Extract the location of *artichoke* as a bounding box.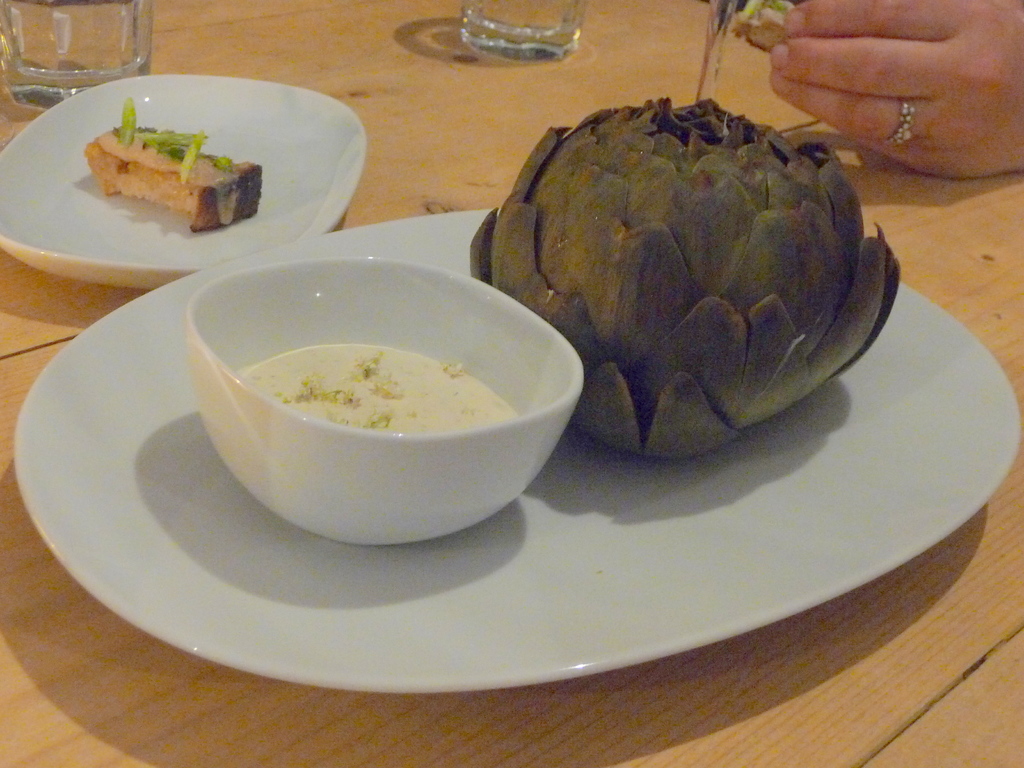
(467,97,900,460).
